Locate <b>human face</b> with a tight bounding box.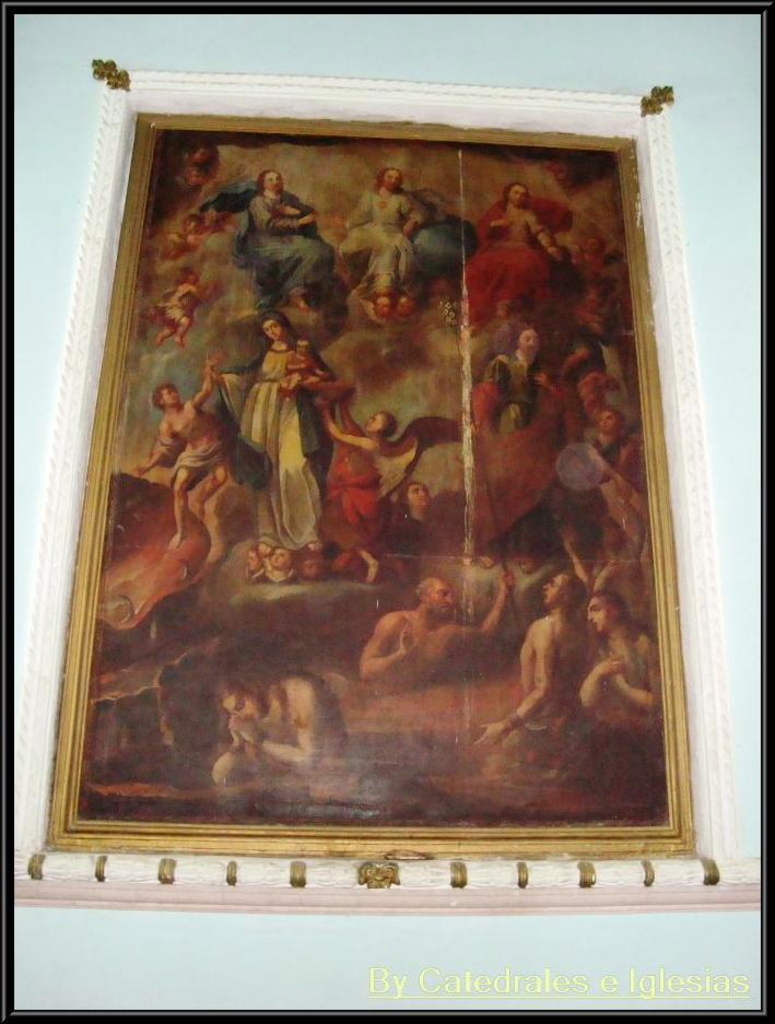
region(385, 172, 401, 187).
